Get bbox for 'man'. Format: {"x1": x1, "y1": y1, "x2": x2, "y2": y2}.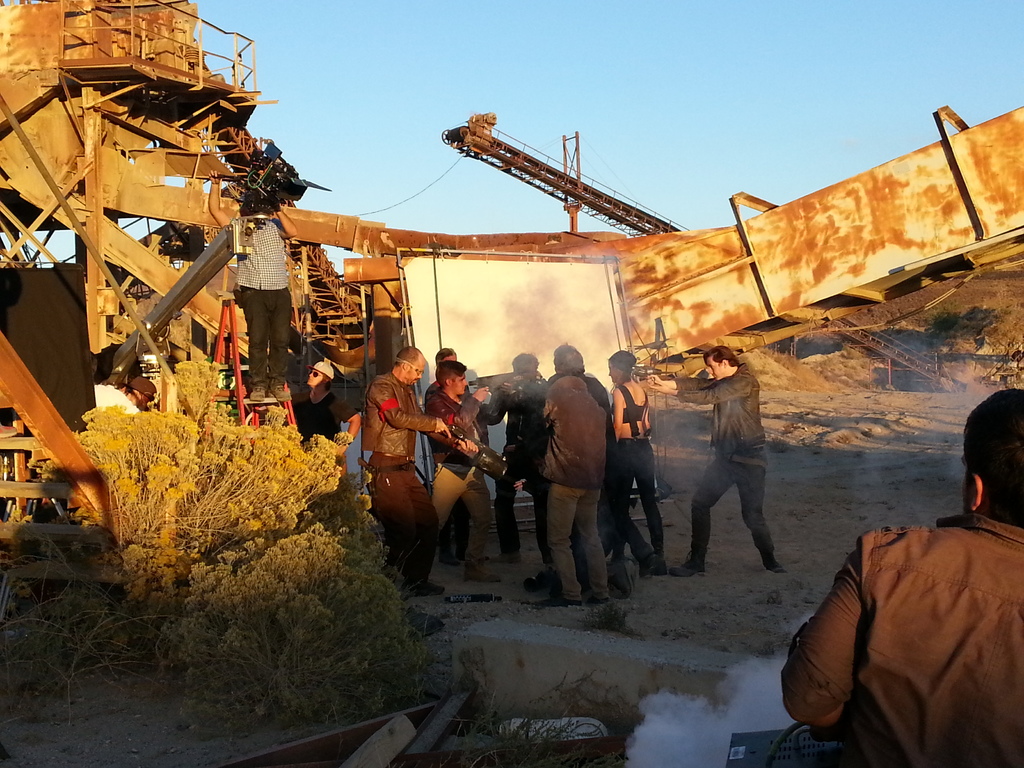
{"x1": 207, "y1": 158, "x2": 293, "y2": 403}.
